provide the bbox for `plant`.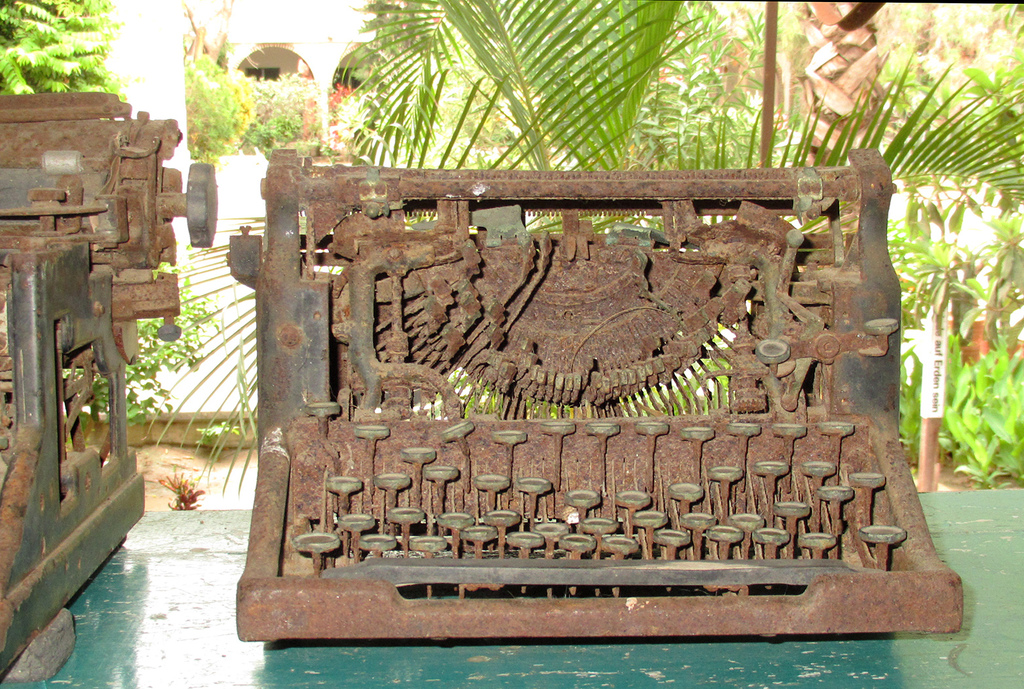
898/335/1023/486.
